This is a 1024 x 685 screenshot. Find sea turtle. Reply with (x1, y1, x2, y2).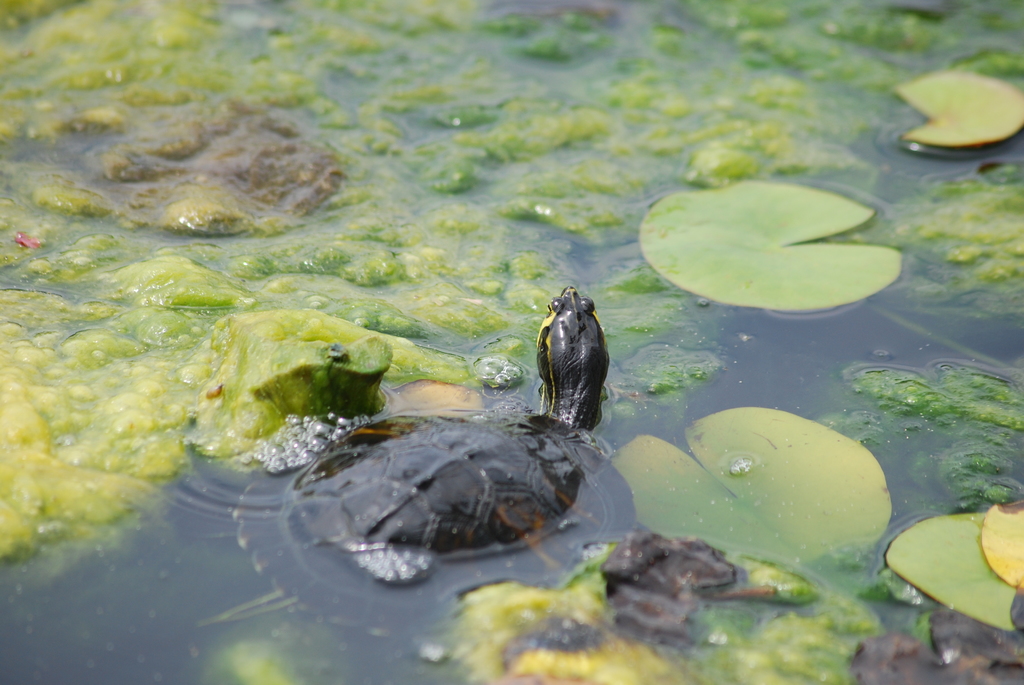
(168, 281, 640, 646).
